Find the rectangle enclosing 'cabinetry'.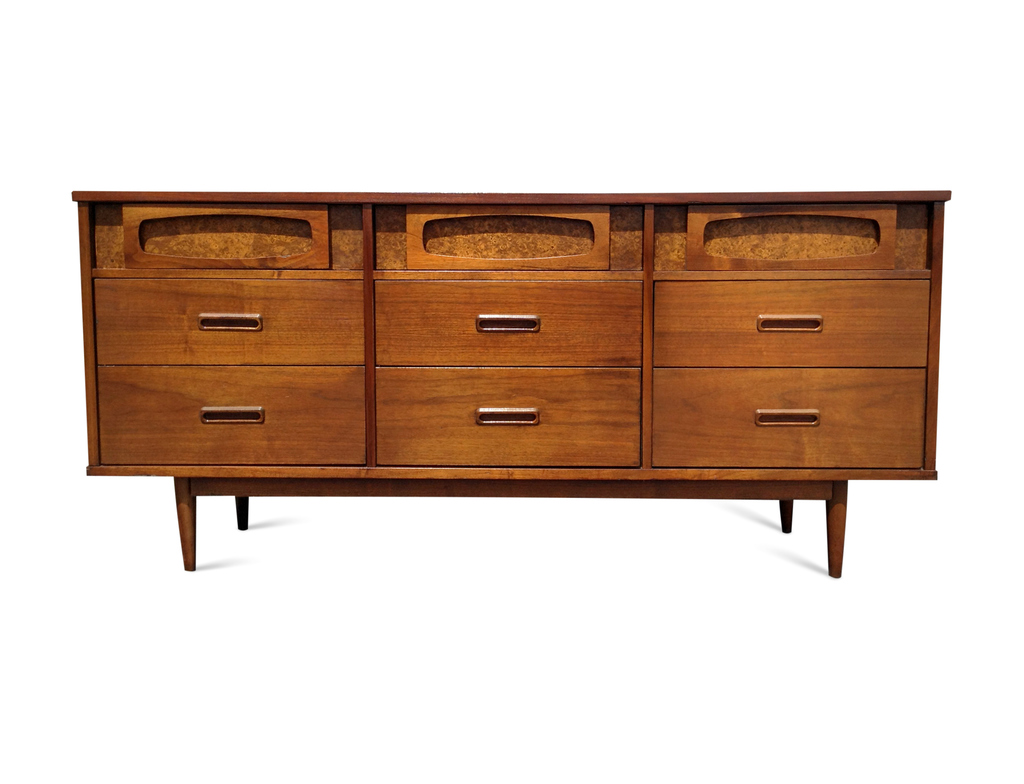
<region>649, 188, 930, 475</region>.
